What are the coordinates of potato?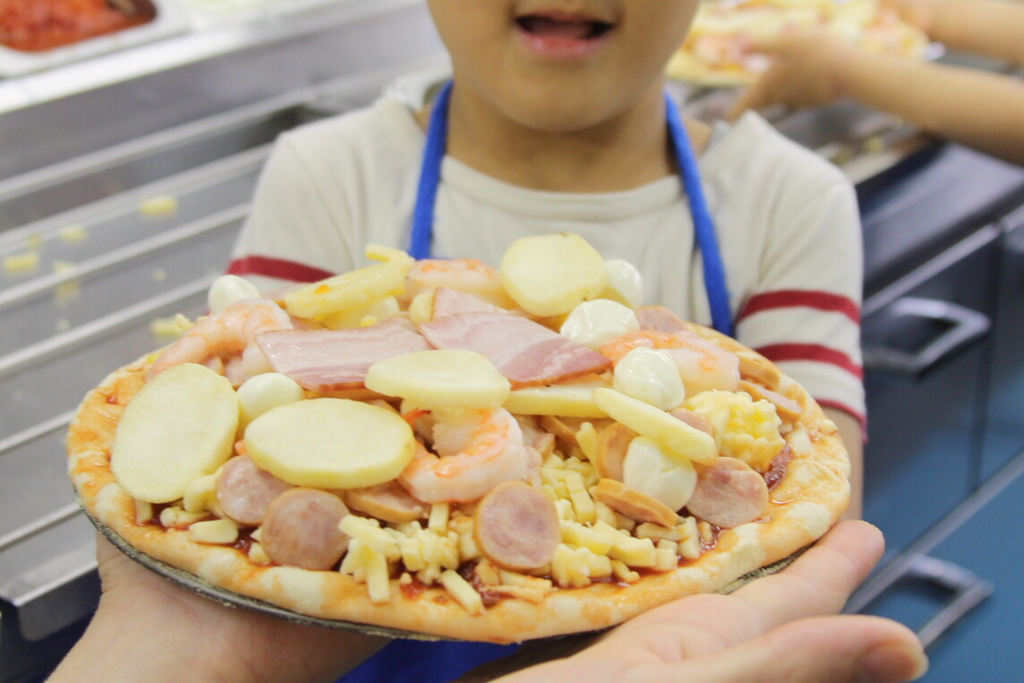
l=364, t=348, r=513, b=409.
